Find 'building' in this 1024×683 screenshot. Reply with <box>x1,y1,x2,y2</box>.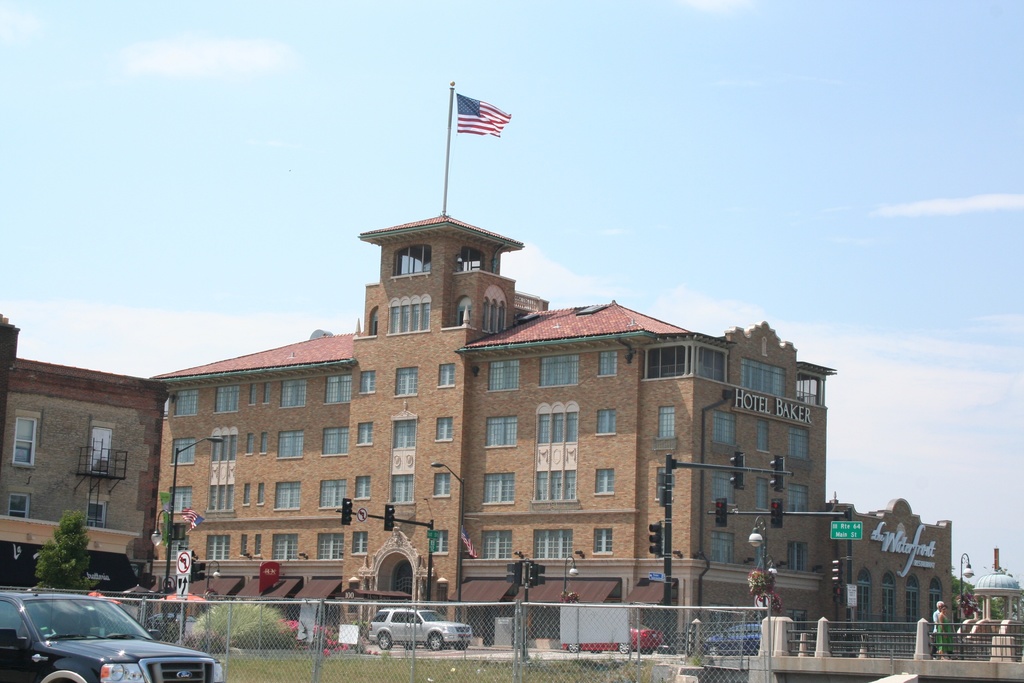
<box>840,495,955,638</box>.
